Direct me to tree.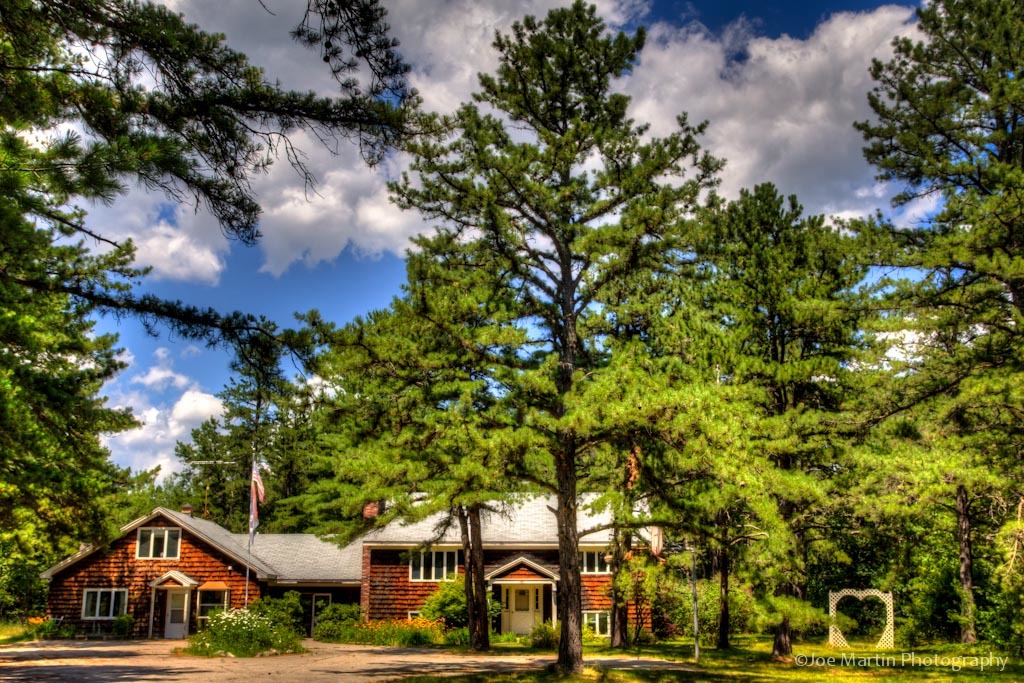
Direction: 268:227:563:655.
